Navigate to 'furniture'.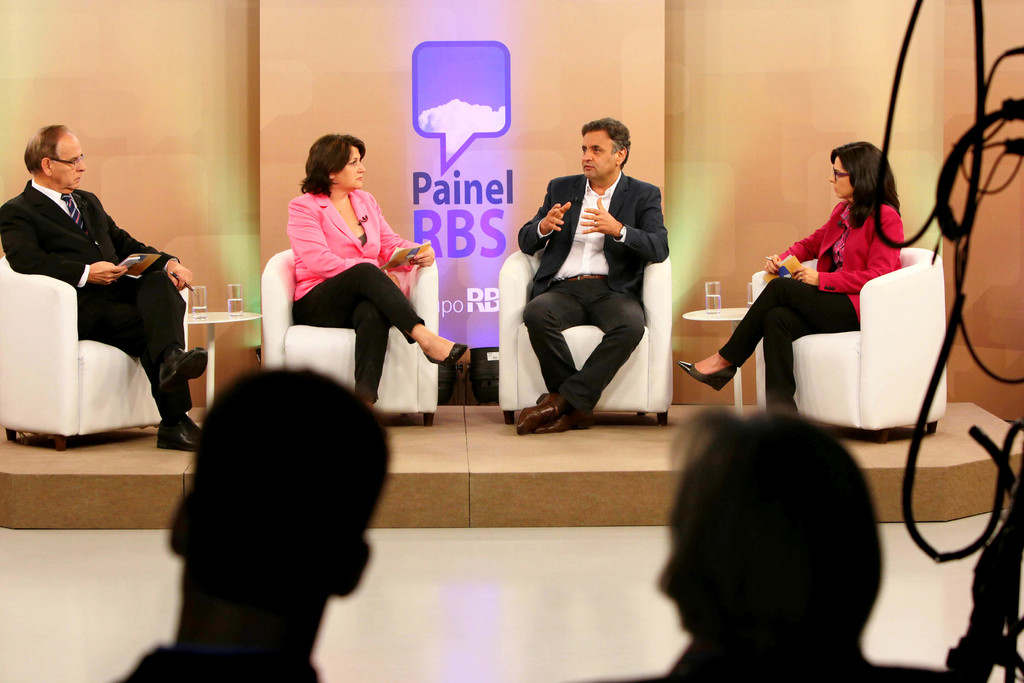
Navigation target: 261 249 438 427.
